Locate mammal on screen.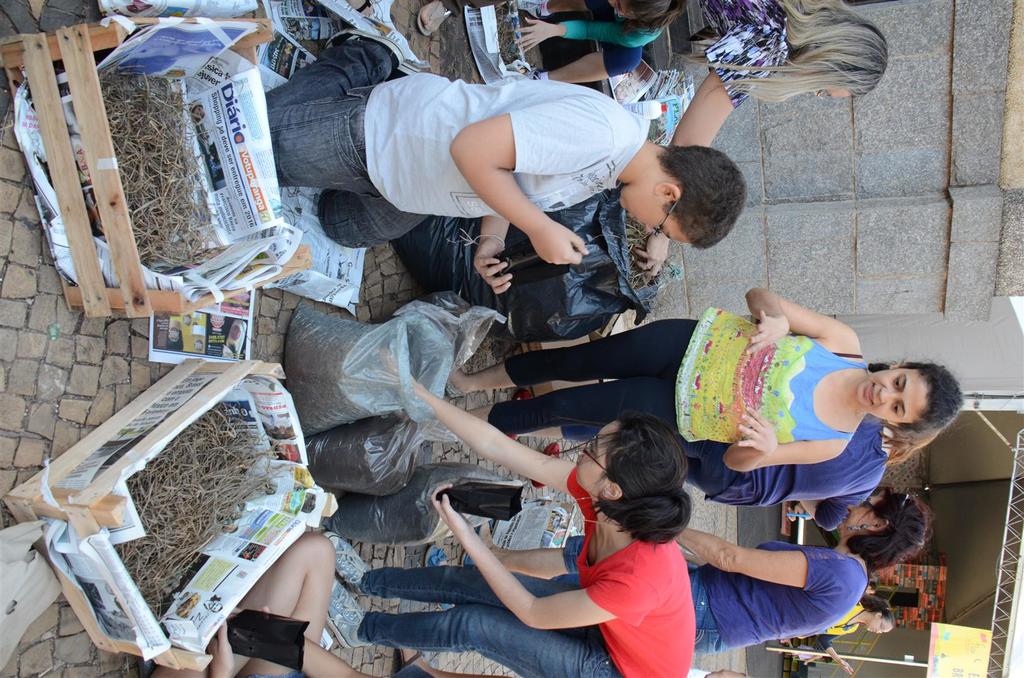
On screen at 410 0 887 284.
